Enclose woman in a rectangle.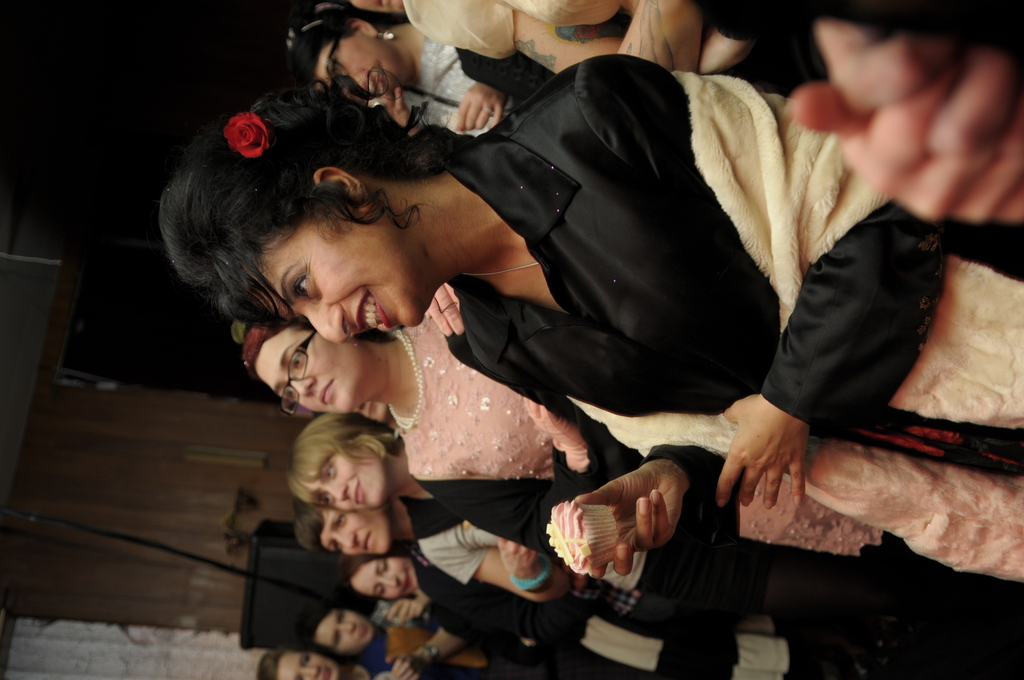
left=172, top=51, right=1023, bottom=582.
